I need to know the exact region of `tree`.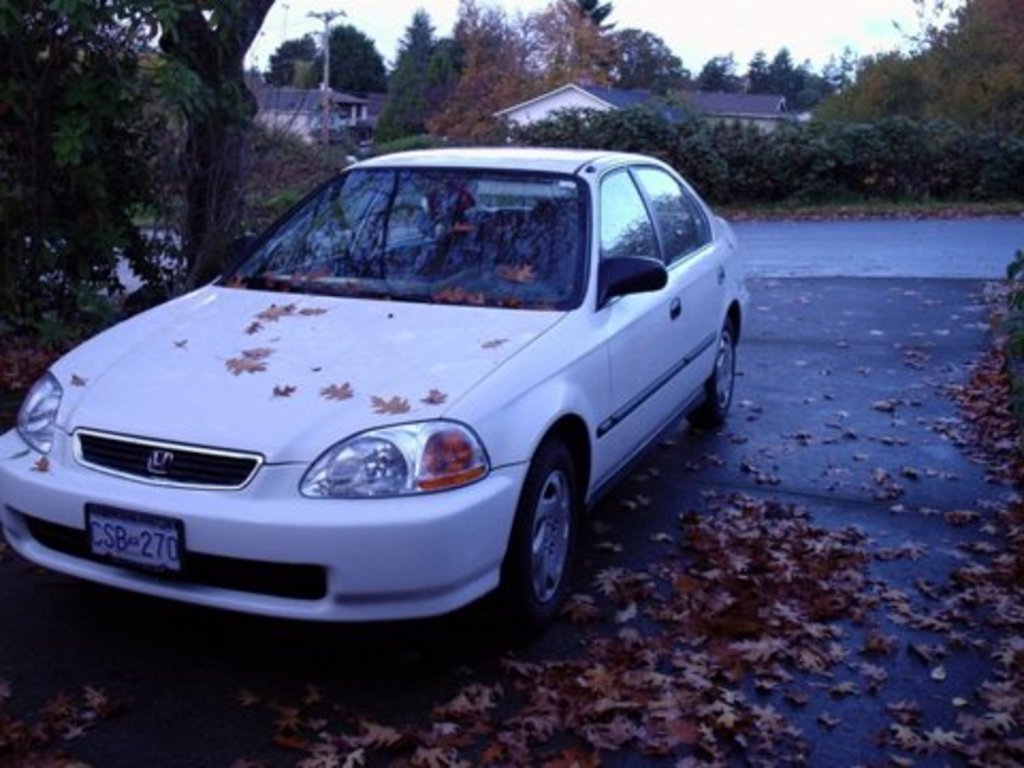
Region: select_region(691, 47, 747, 98).
